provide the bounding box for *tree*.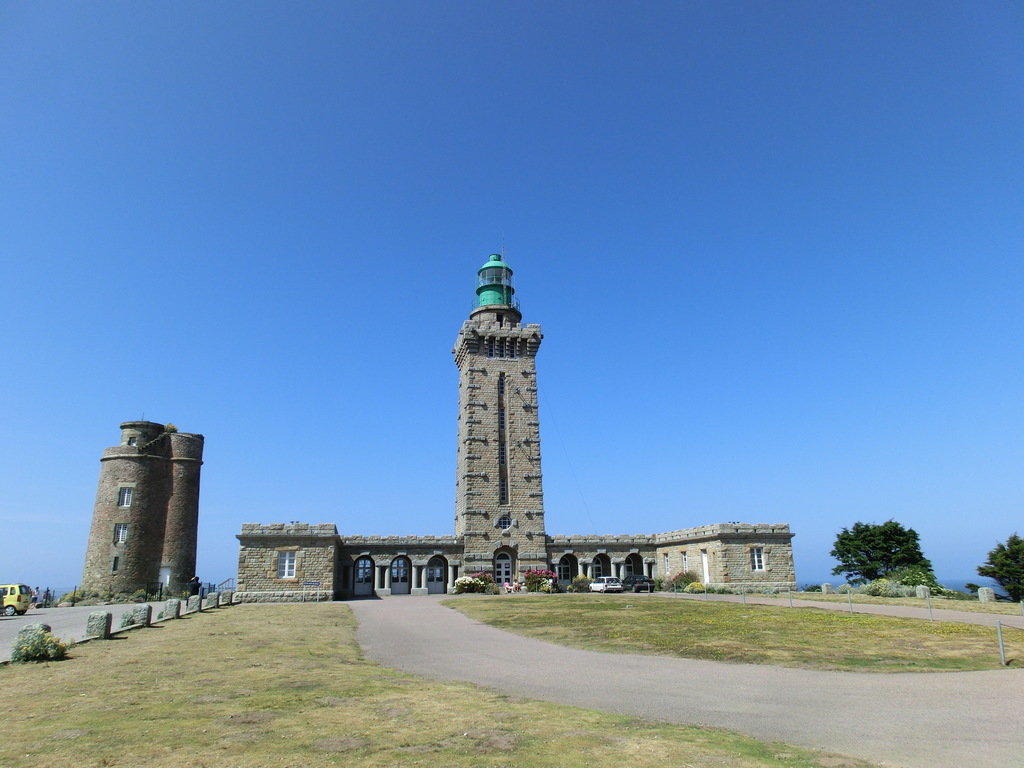
(left=836, top=521, right=941, bottom=602).
